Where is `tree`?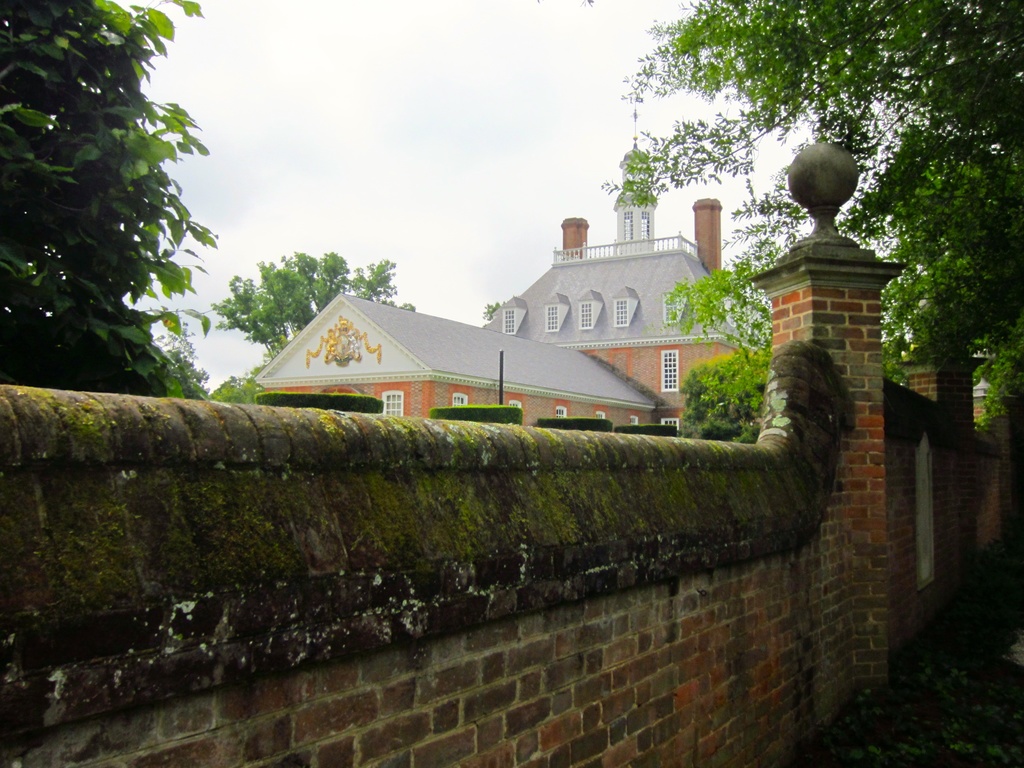
rect(600, 0, 1023, 428).
